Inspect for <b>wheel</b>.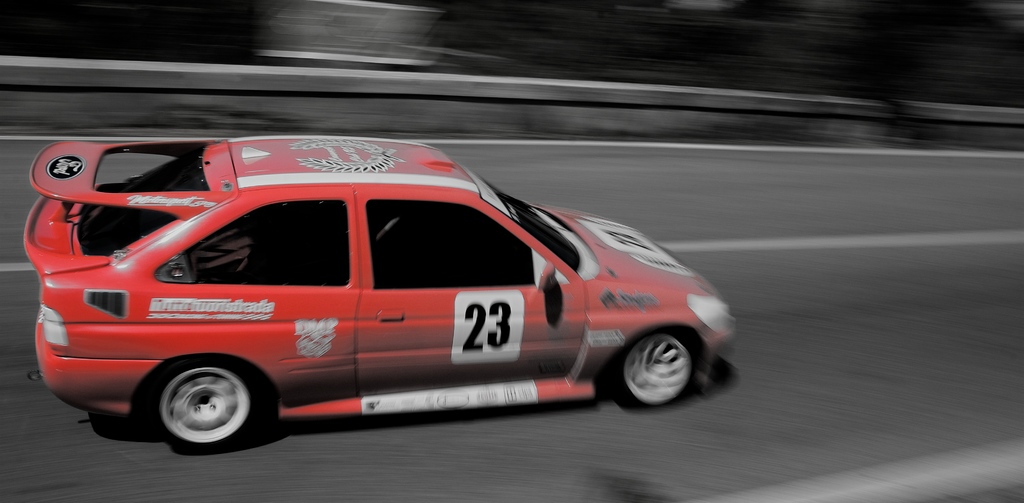
Inspection: 611 332 702 404.
